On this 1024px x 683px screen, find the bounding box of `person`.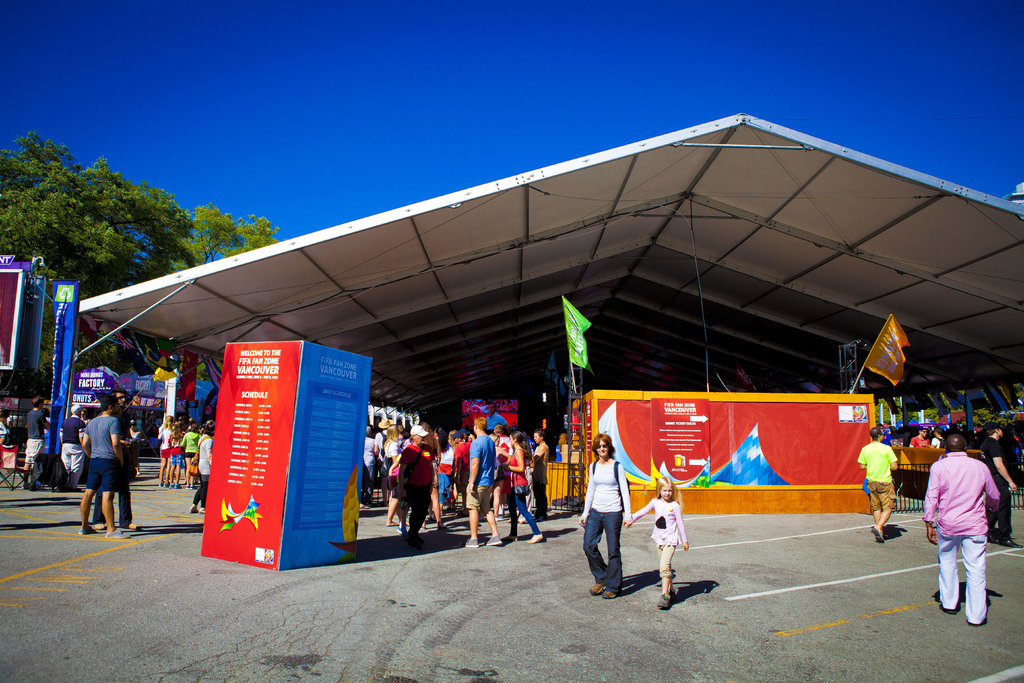
Bounding box: <region>857, 425, 898, 546</region>.
